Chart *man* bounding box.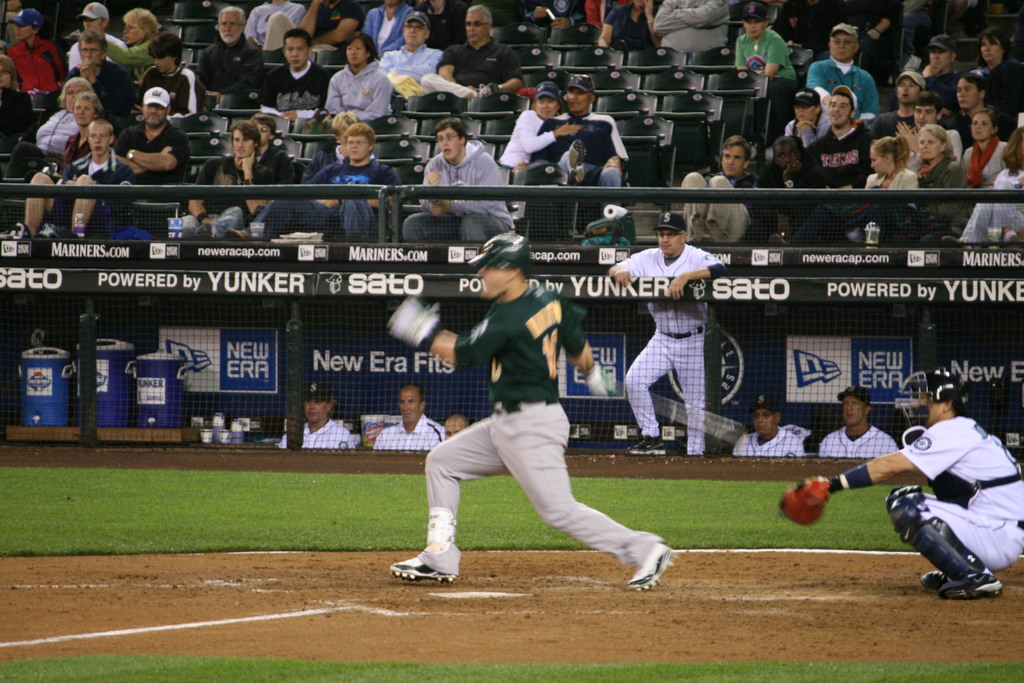
Charted: [x1=890, y1=92, x2=967, y2=183].
